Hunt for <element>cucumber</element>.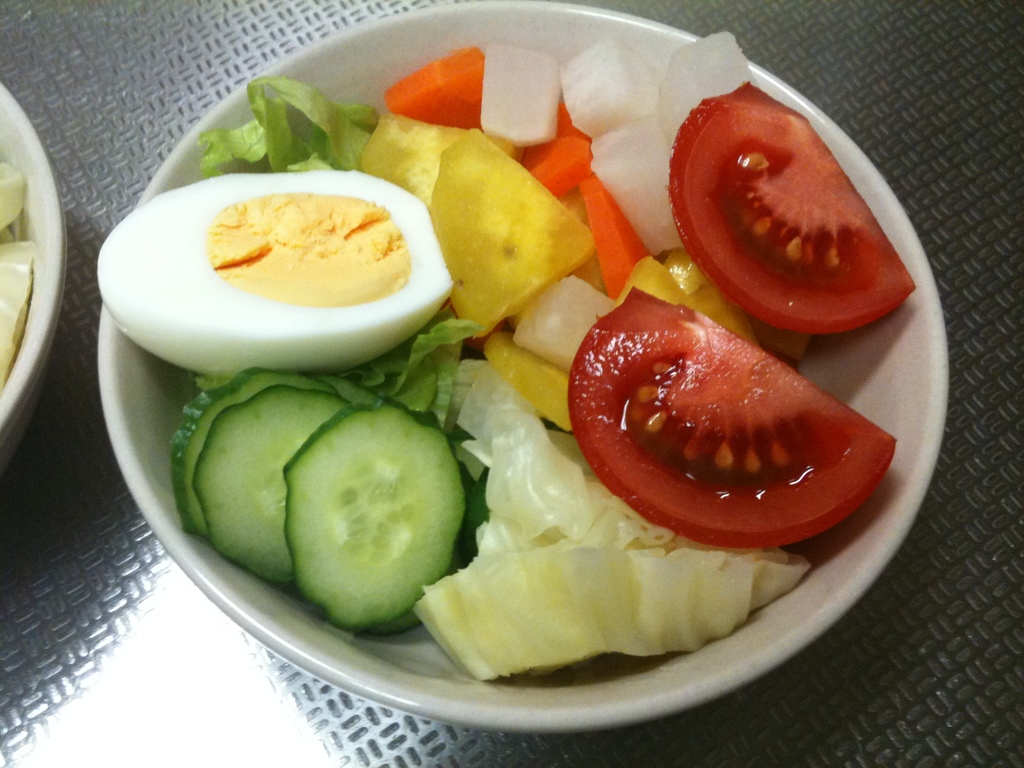
Hunted down at [327,374,382,403].
